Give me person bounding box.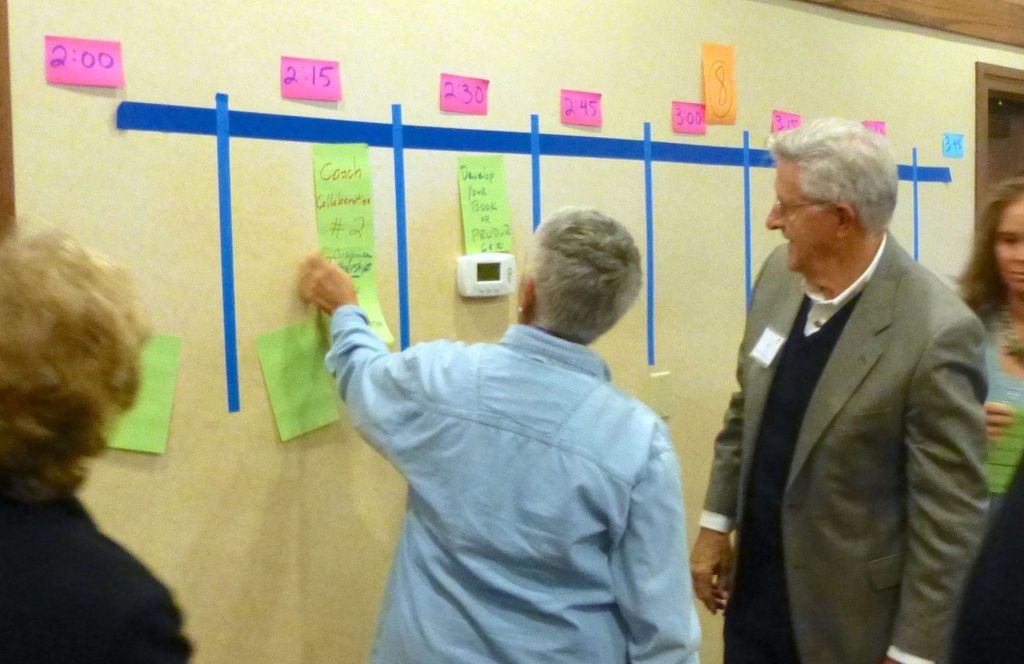
{"left": 692, "top": 116, "right": 987, "bottom": 663}.
